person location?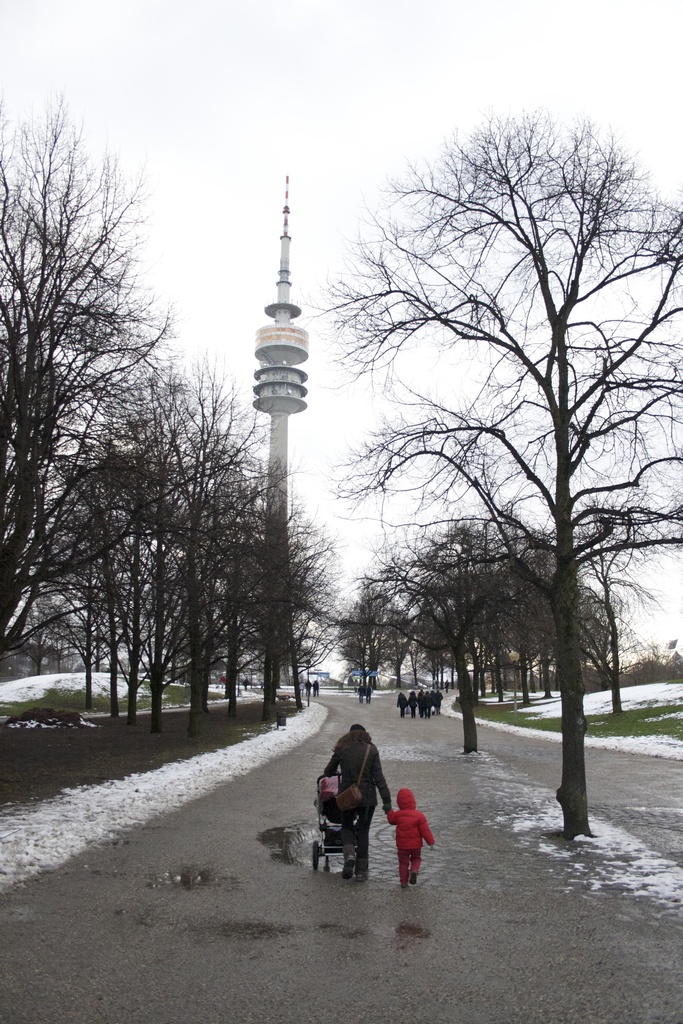
region(303, 678, 310, 692)
